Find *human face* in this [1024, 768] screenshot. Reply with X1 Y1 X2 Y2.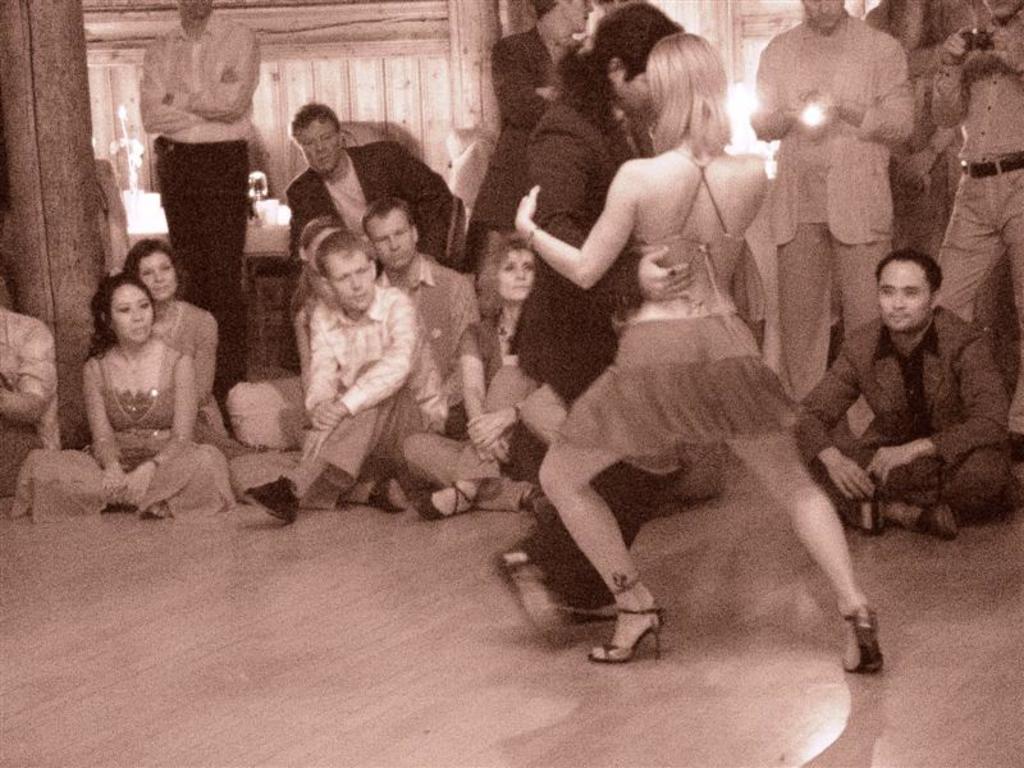
114 284 156 344.
